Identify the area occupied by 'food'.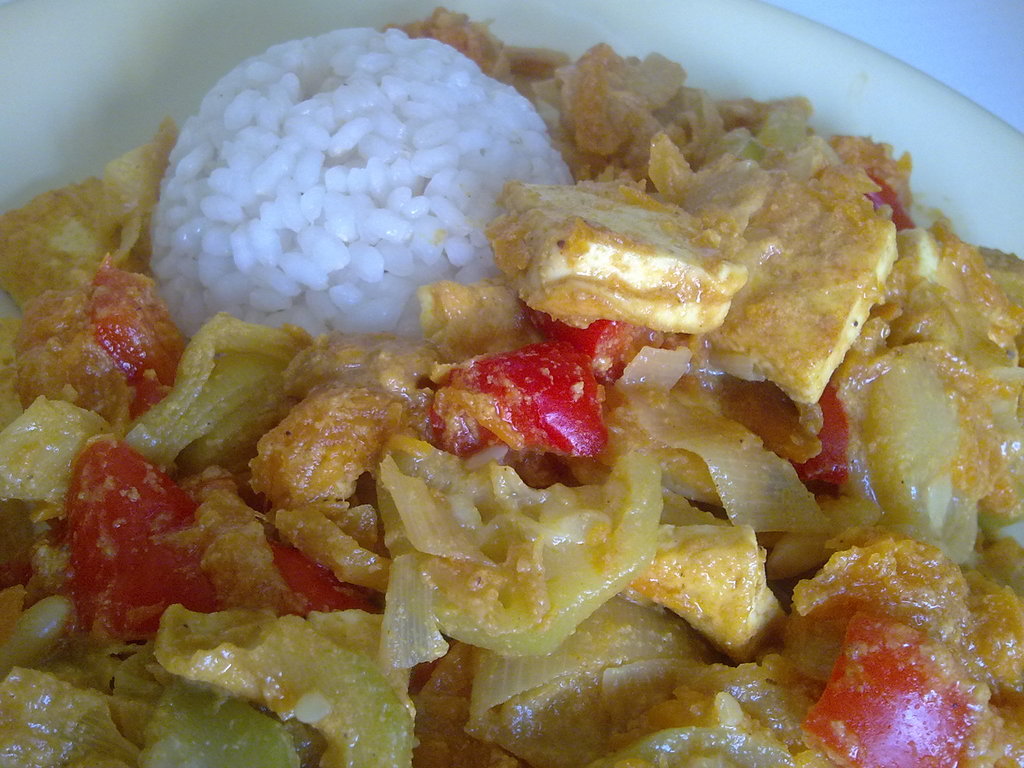
Area: [0,0,1023,767].
